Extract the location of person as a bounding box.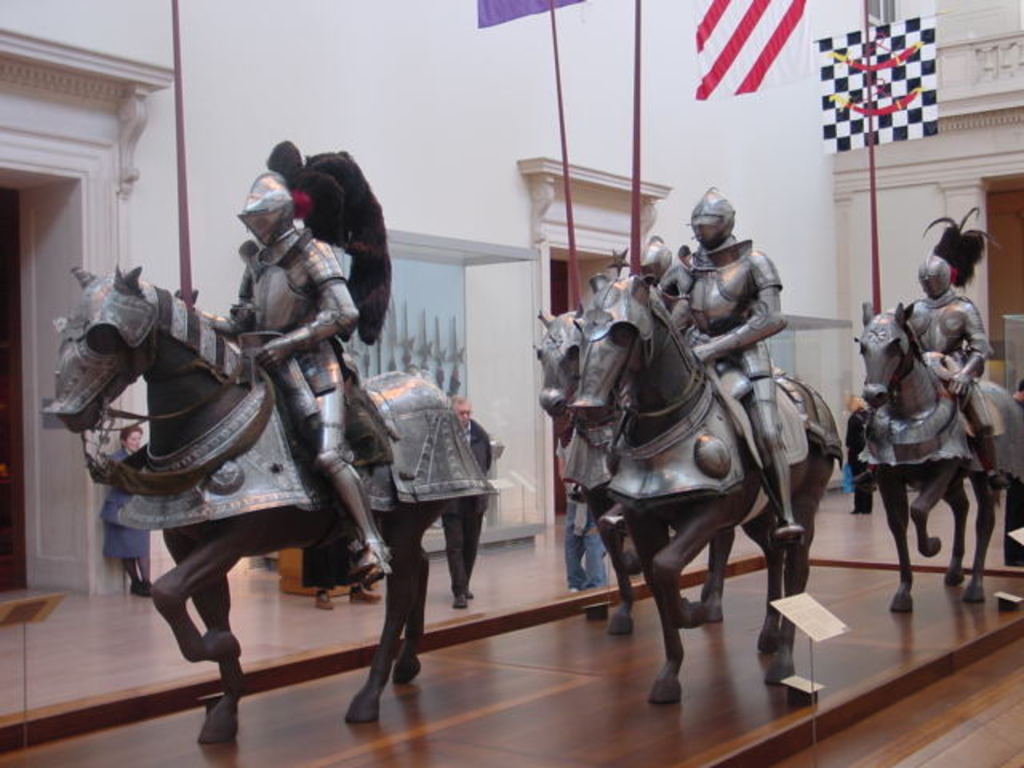
select_region(98, 424, 157, 594).
